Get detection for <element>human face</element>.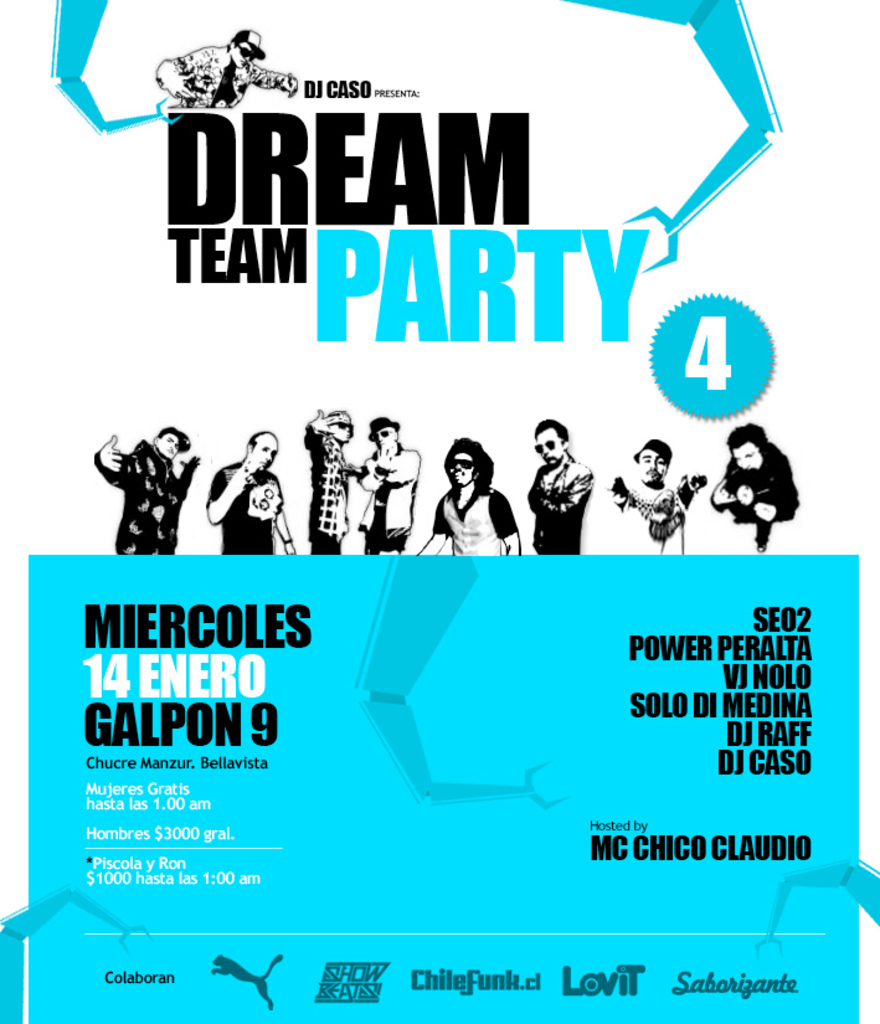
Detection: <box>539,428,562,464</box>.
